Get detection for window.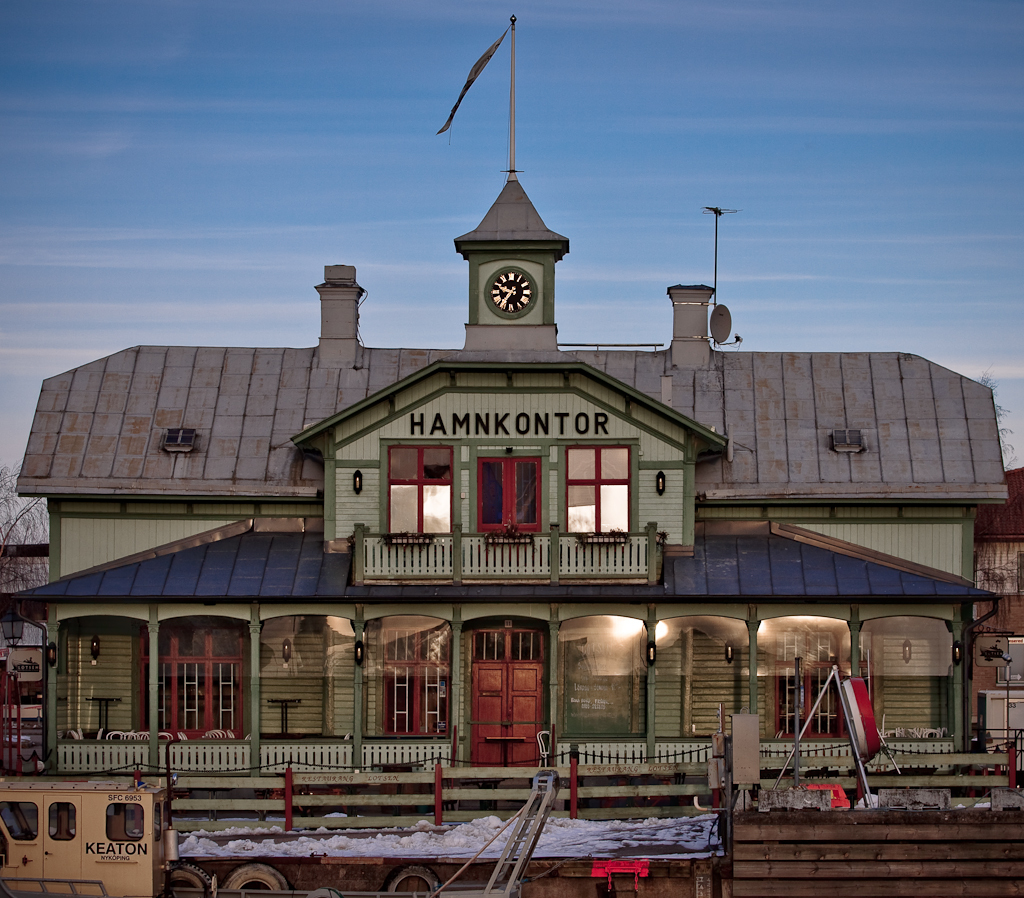
Detection: [left=393, top=422, right=627, bottom=572].
